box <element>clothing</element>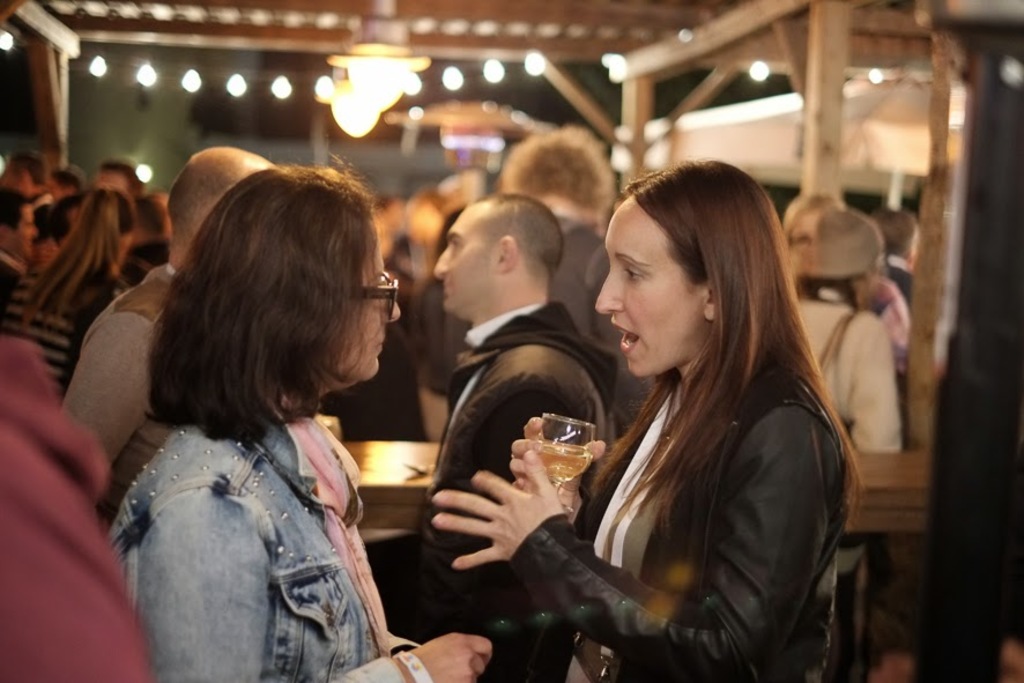
<bbox>8, 276, 124, 377</bbox>
